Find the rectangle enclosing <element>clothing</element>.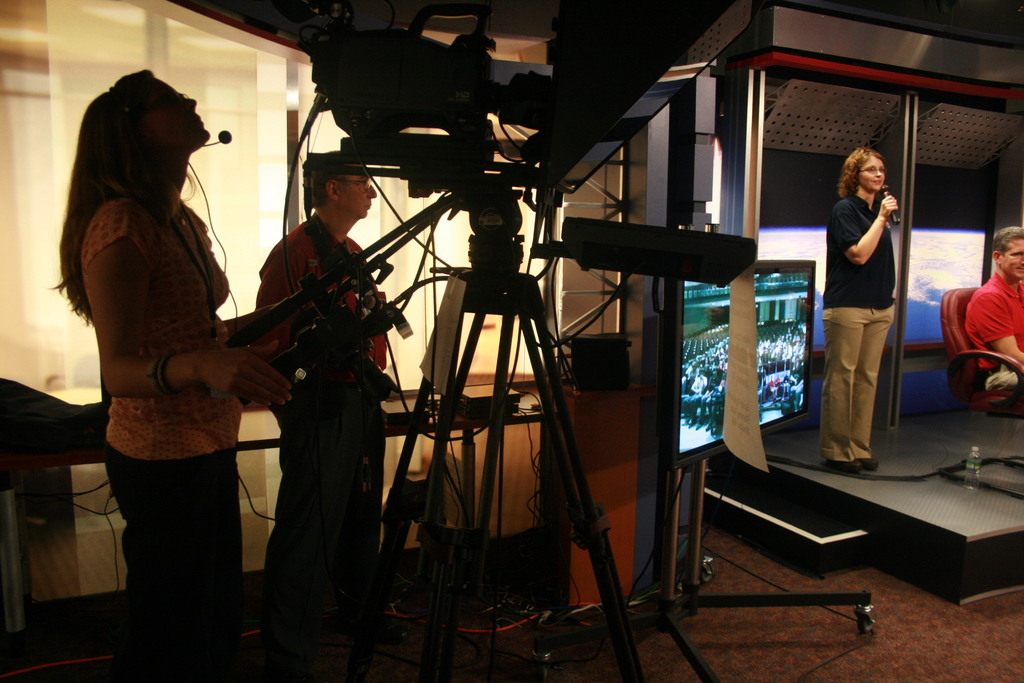
crop(76, 181, 237, 682).
